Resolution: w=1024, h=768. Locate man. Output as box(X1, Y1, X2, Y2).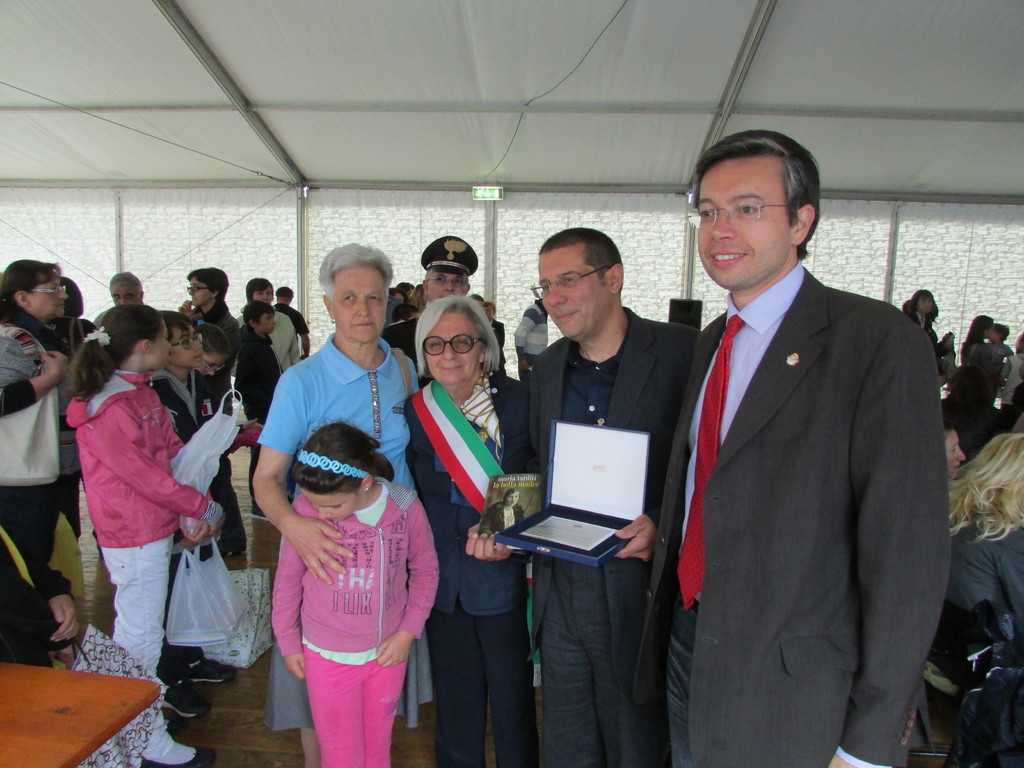
box(465, 229, 699, 767).
